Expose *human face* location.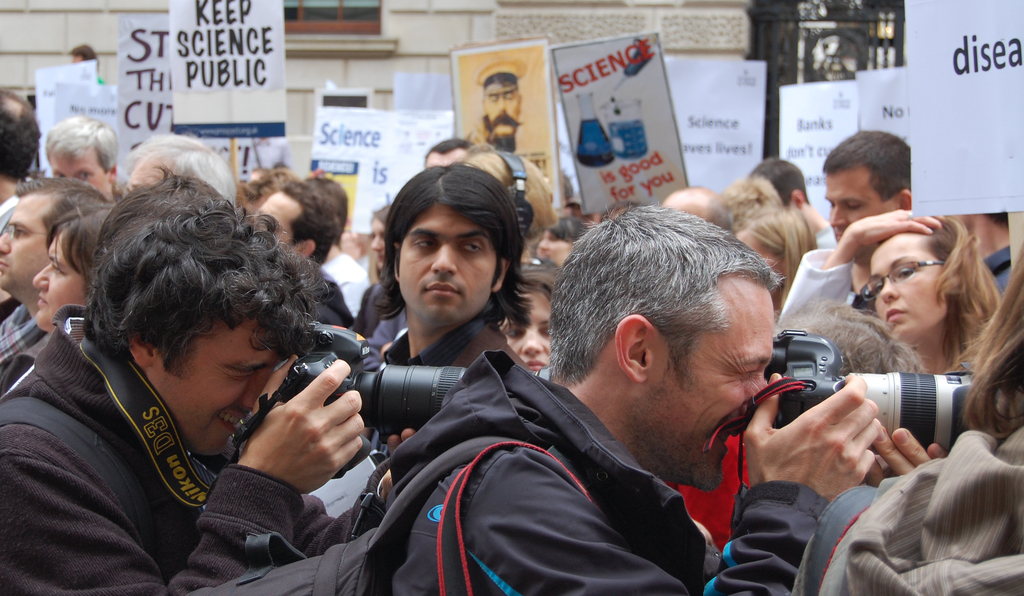
Exposed at bbox=(395, 200, 499, 327).
